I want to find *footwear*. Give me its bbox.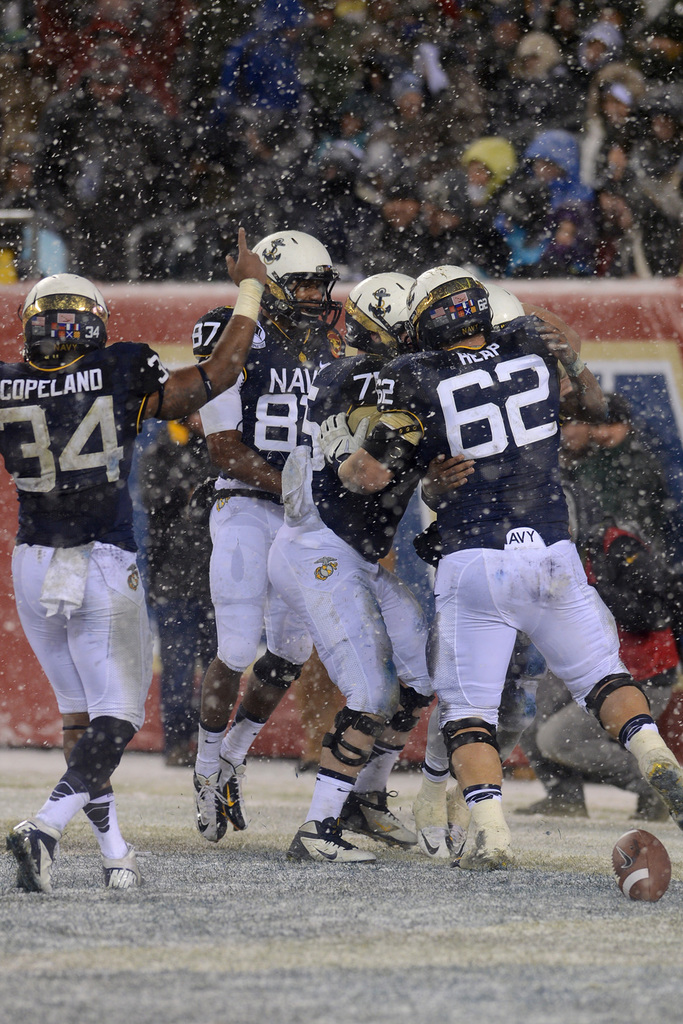
<region>417, 817, 452, 862</region>.
